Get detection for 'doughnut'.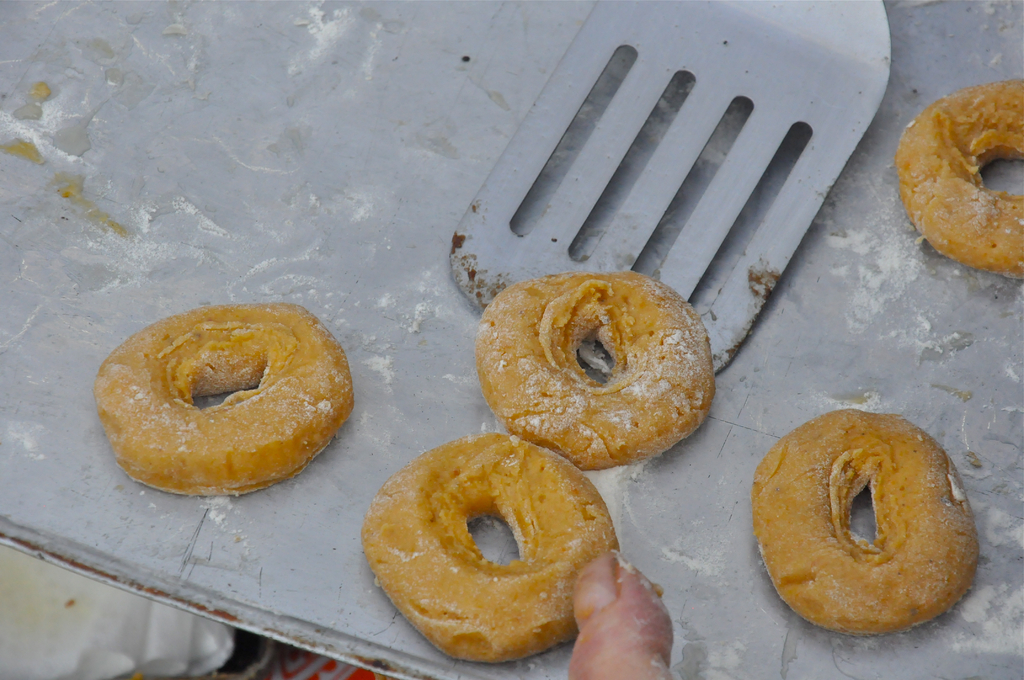
Detection: (91,296,353,497).
